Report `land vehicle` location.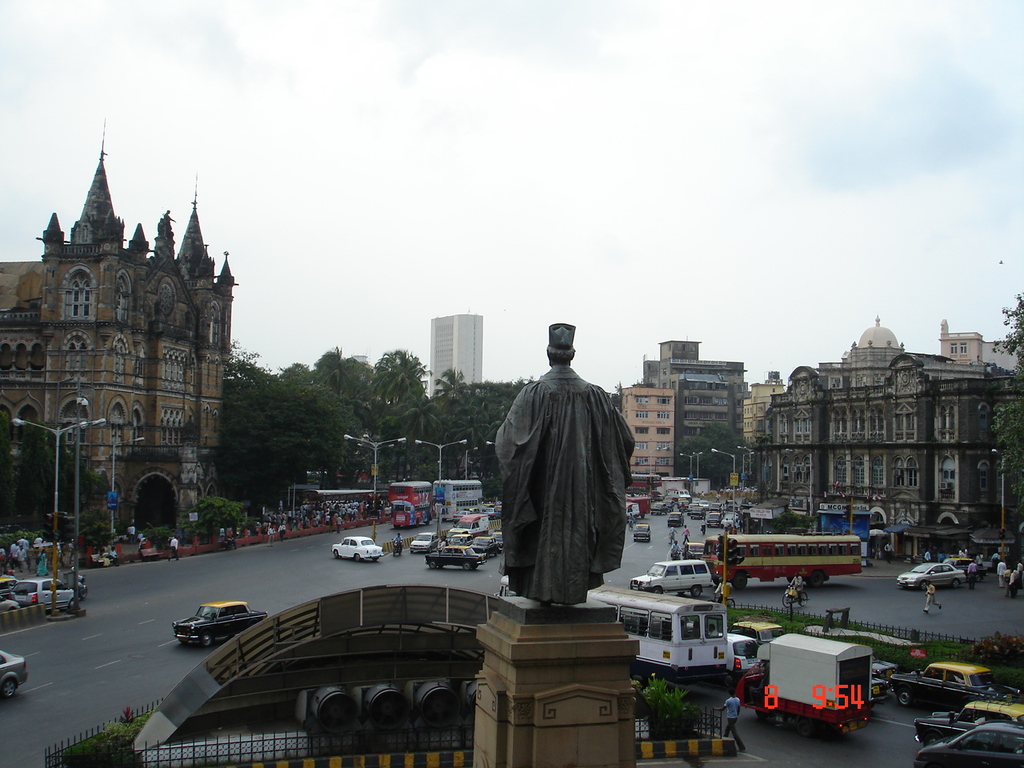
Report: x1=682 y1=540 x2=704 y2=559.
